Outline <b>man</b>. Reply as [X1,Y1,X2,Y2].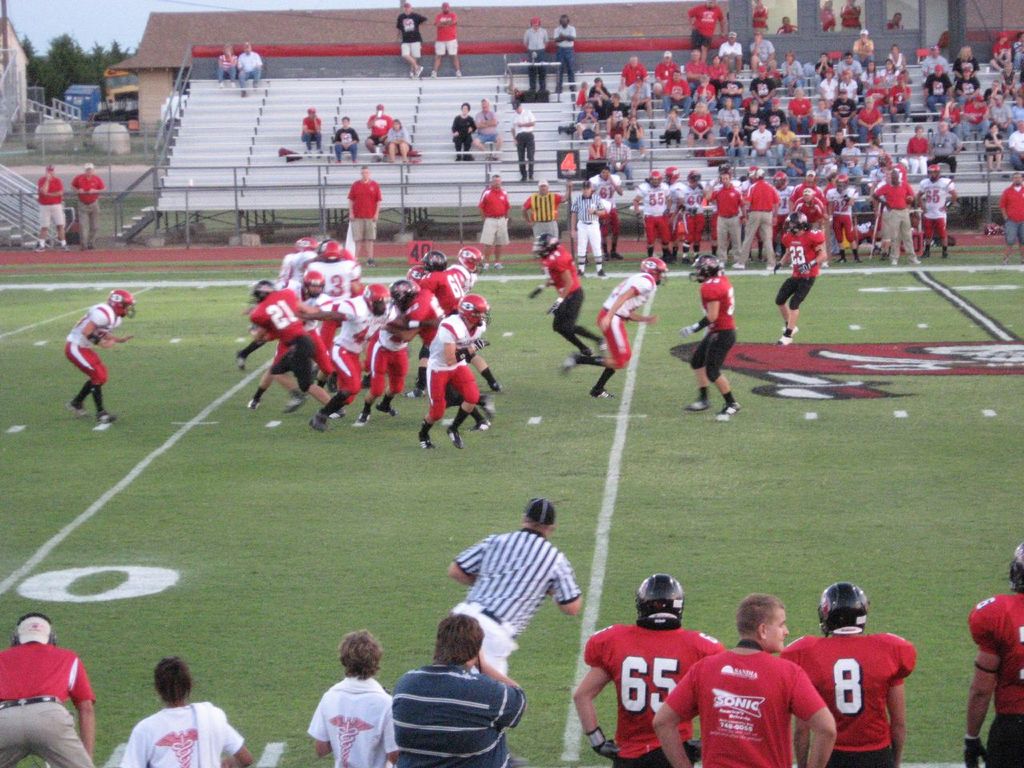
[590,164,624,254].
